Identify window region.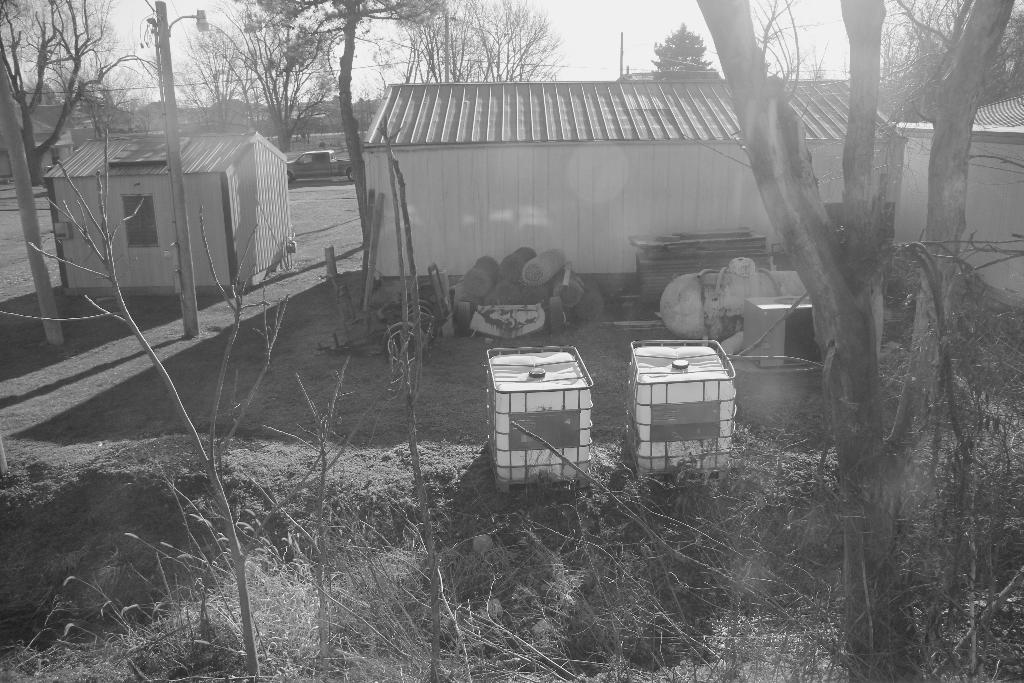
Region: [121, 193, 162, 248].
